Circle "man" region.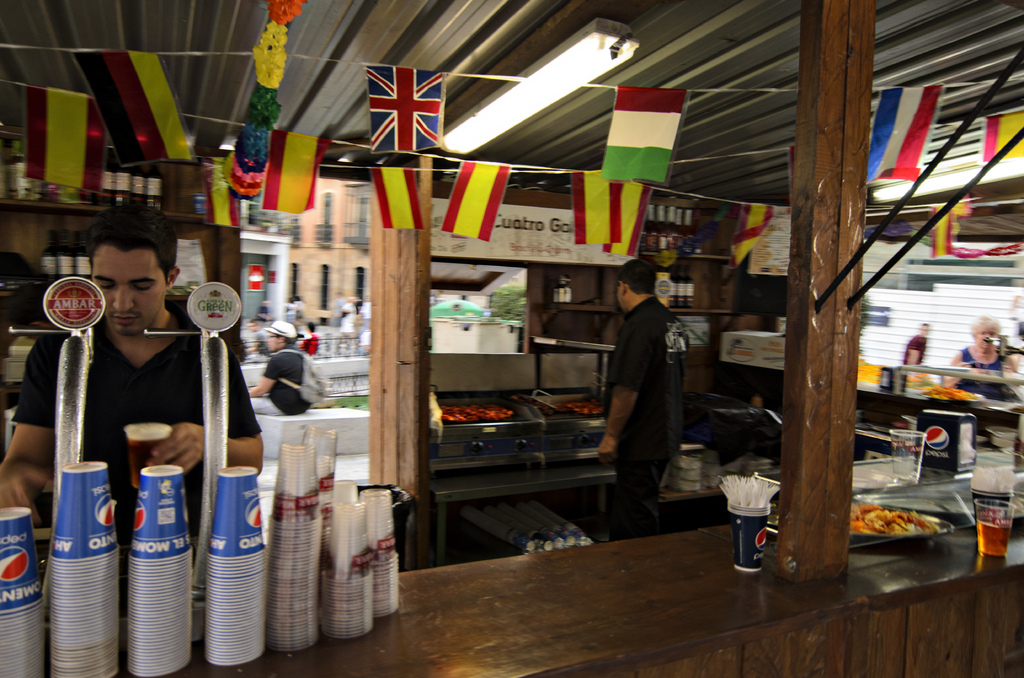
Region: 0 201 263 531.
